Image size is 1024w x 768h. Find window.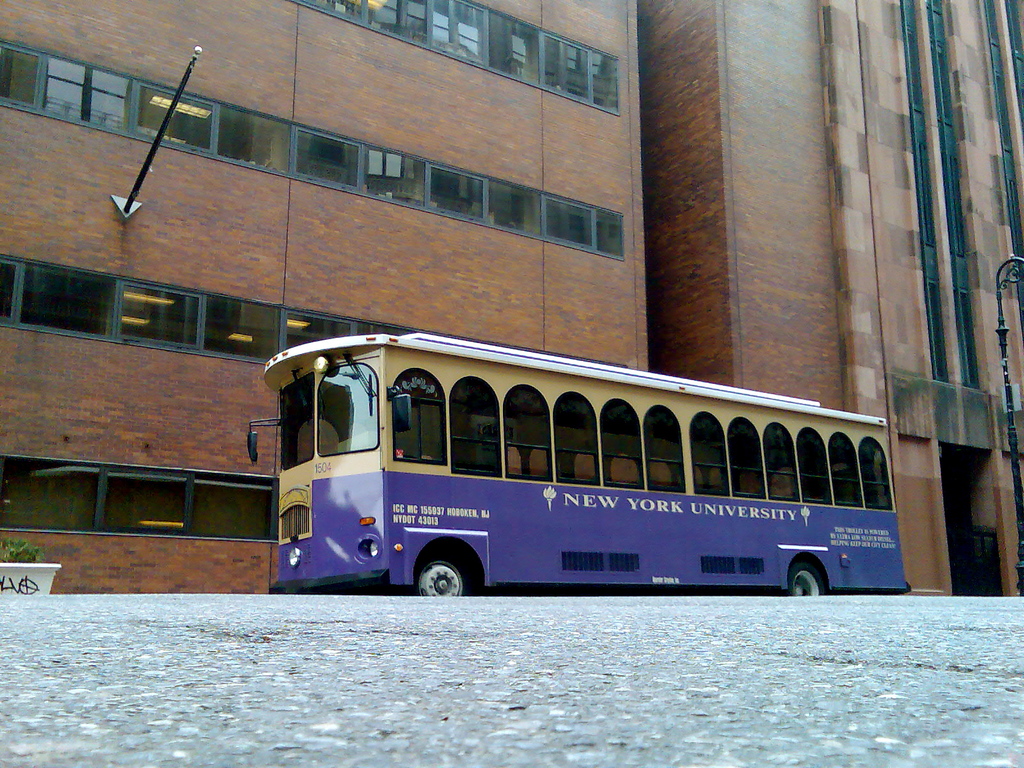
<bbox>451, 372, 504, 477</bbox>.
